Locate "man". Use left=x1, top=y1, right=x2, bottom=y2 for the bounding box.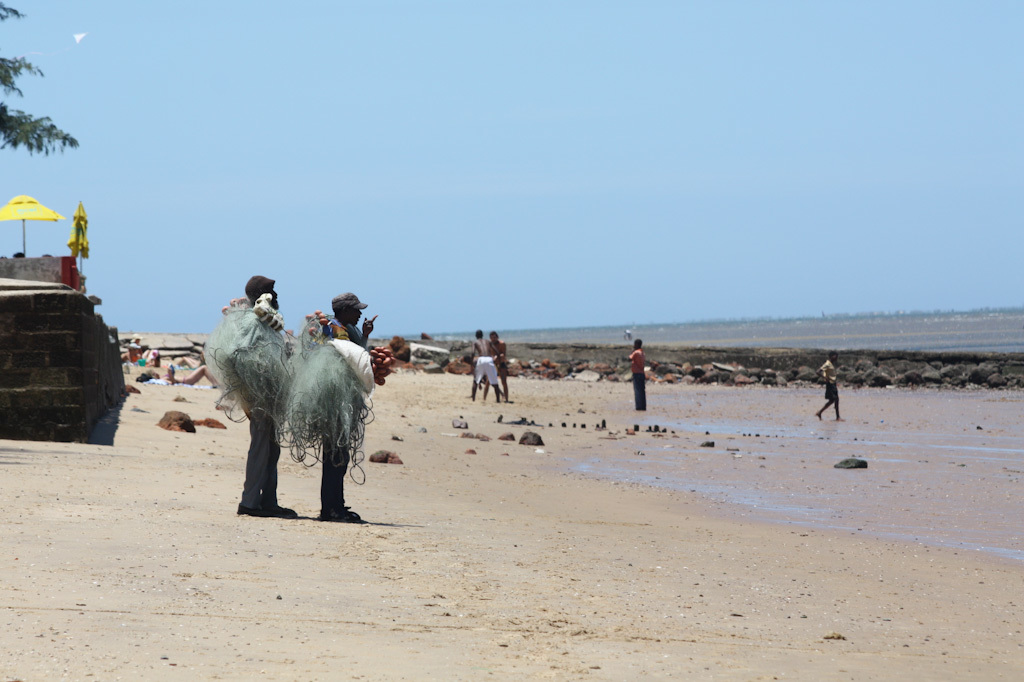
left=488, top=332, right=510, bottom=400.
